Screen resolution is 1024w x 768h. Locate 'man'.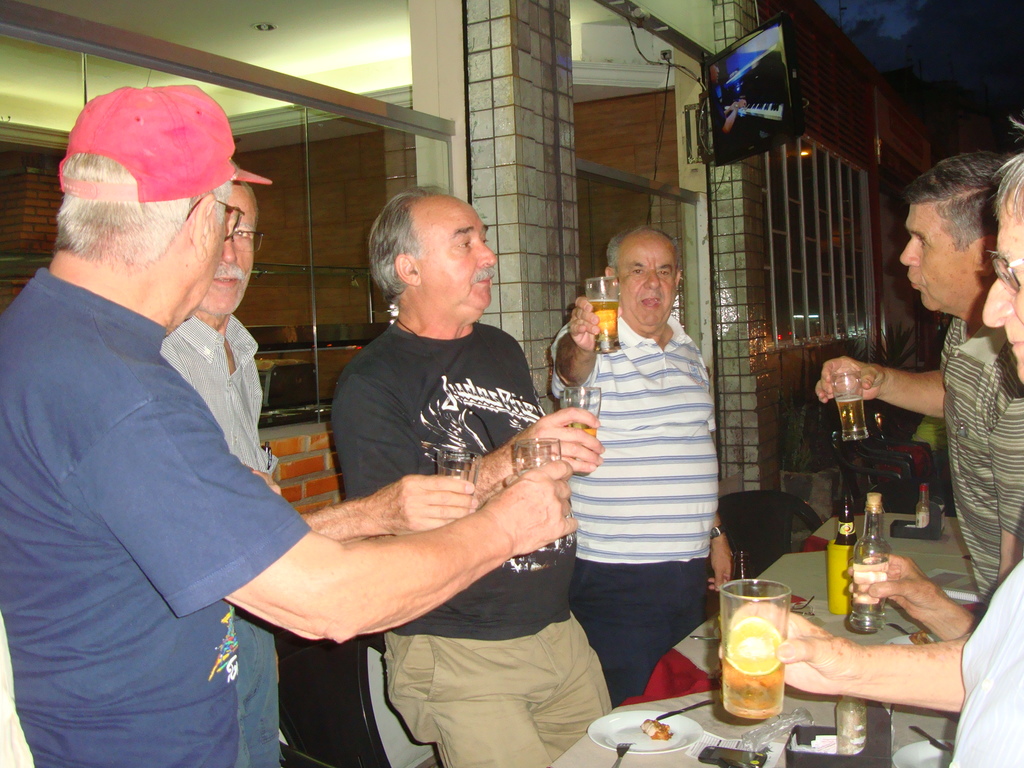
[718,150,1023,767].
